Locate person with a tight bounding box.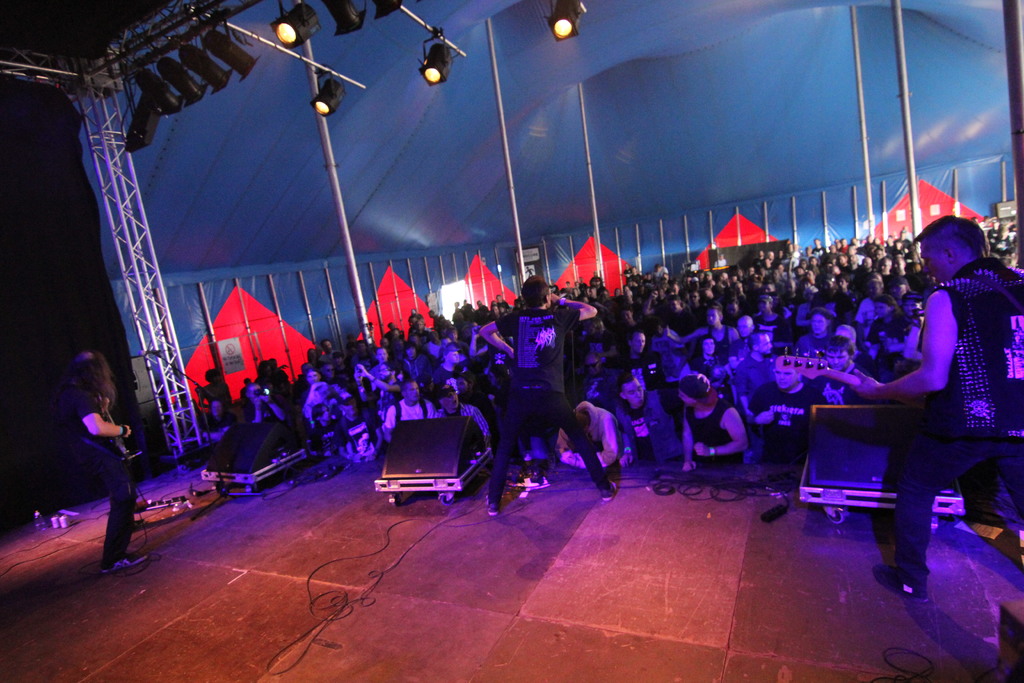
[x1=878, y1=254, x2=907, y2=293].
